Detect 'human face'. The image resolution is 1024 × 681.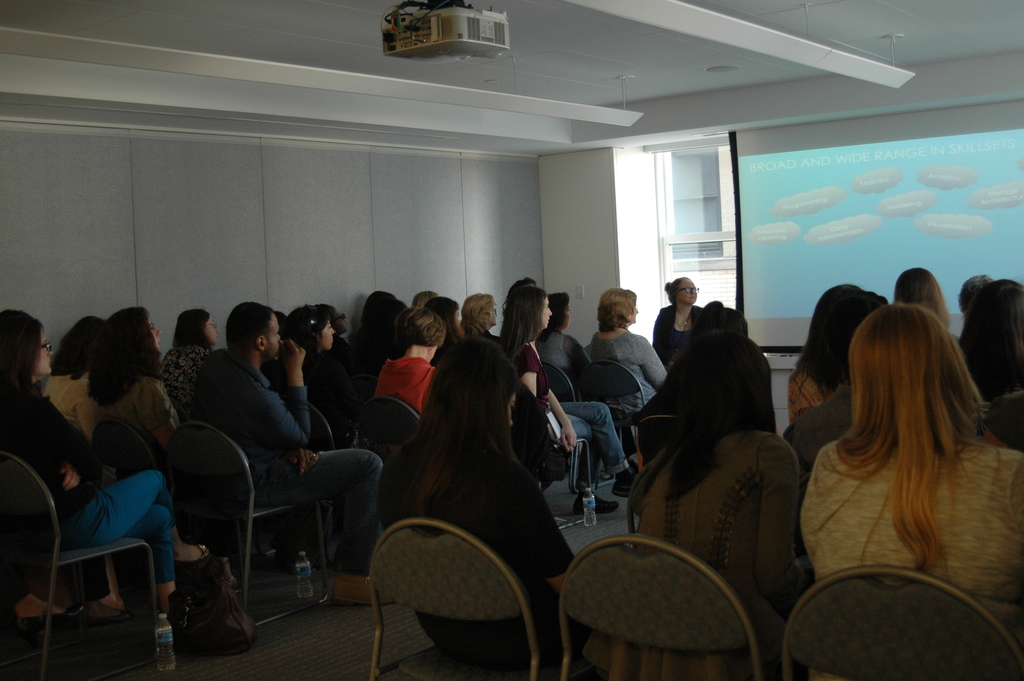
321,316,334,347.
